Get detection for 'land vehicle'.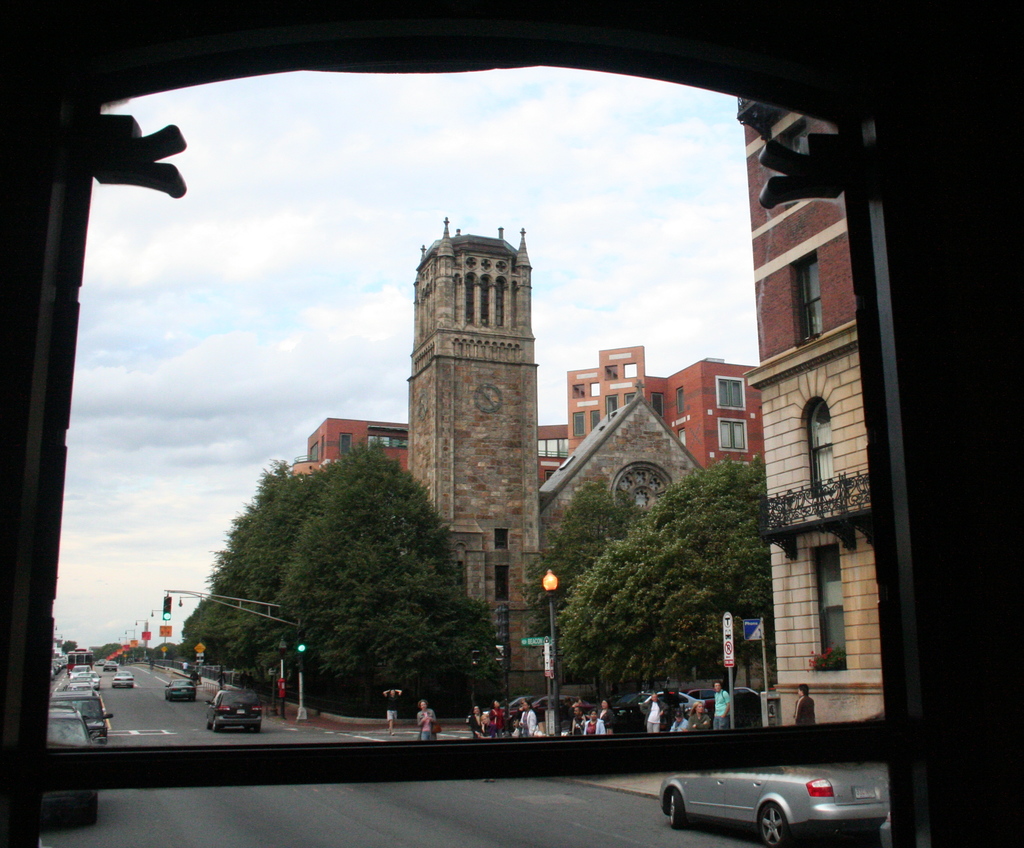
Detection: 117,674,134,687.
